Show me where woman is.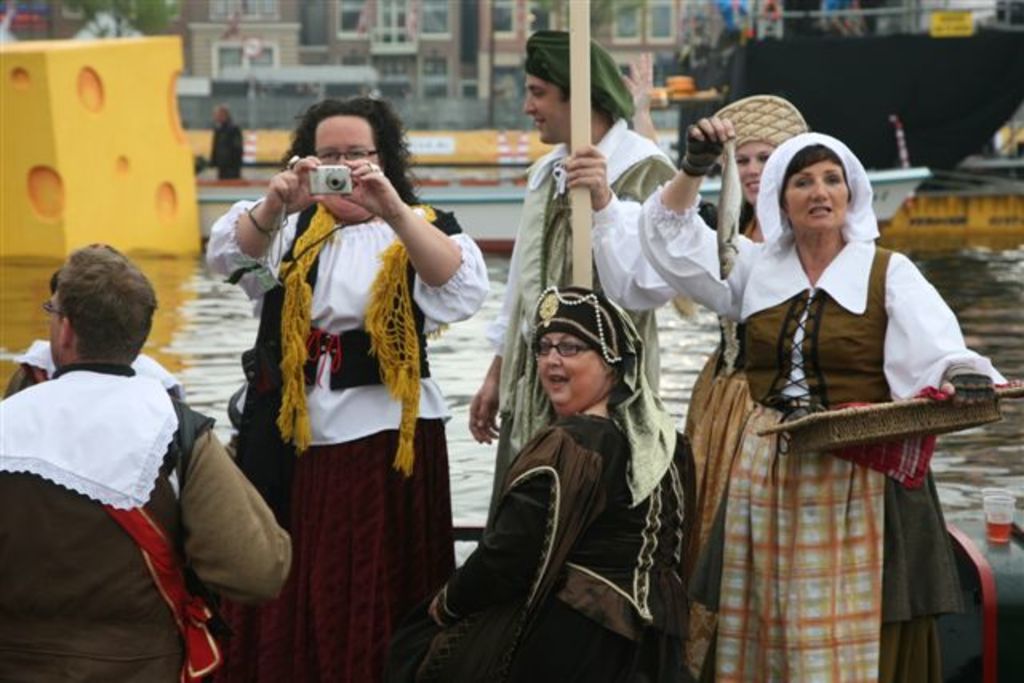
woman is at 664/96/811/568.
